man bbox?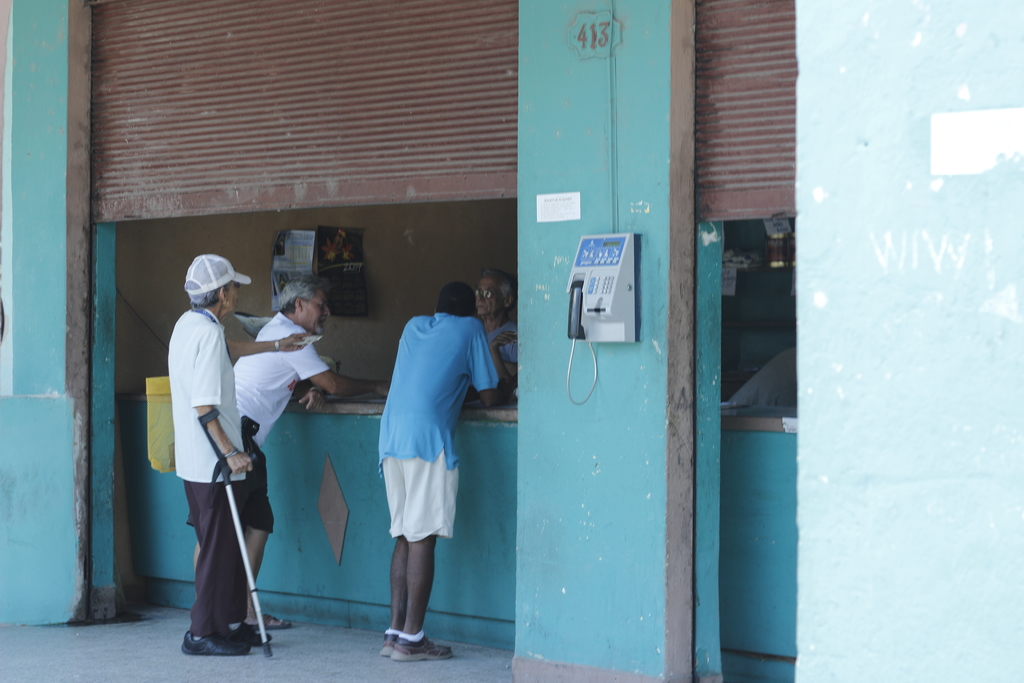
l=193, t=276, r=396, b=629
